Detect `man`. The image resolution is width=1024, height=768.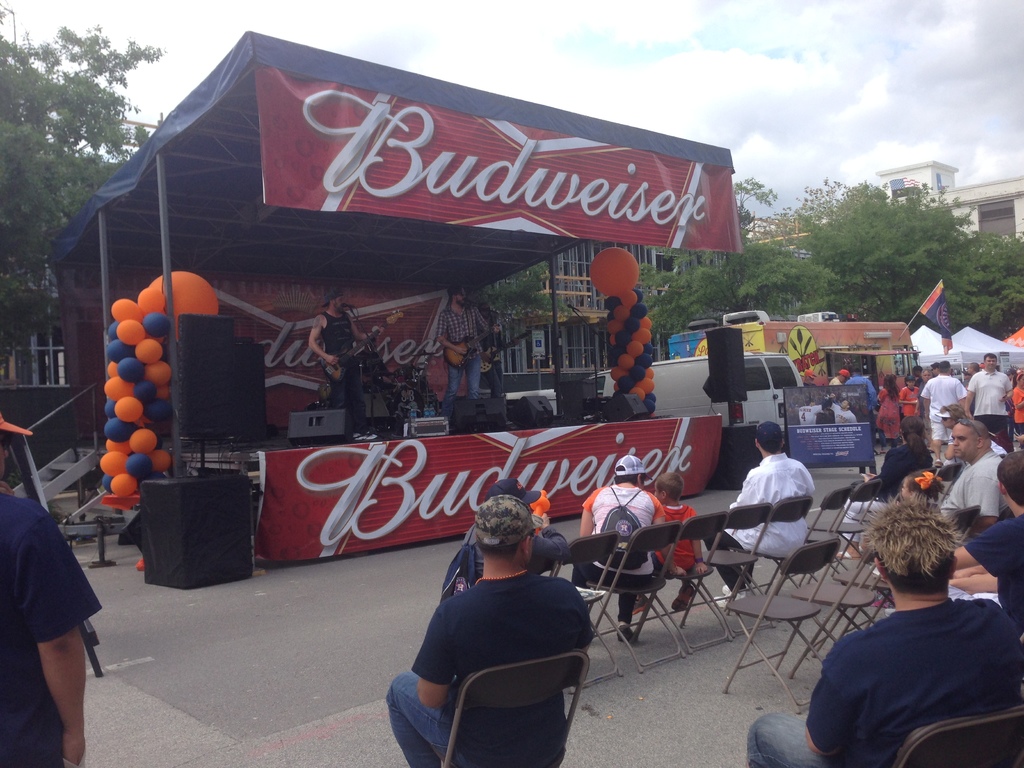
<region>568, 453, 685, 644</region>.
